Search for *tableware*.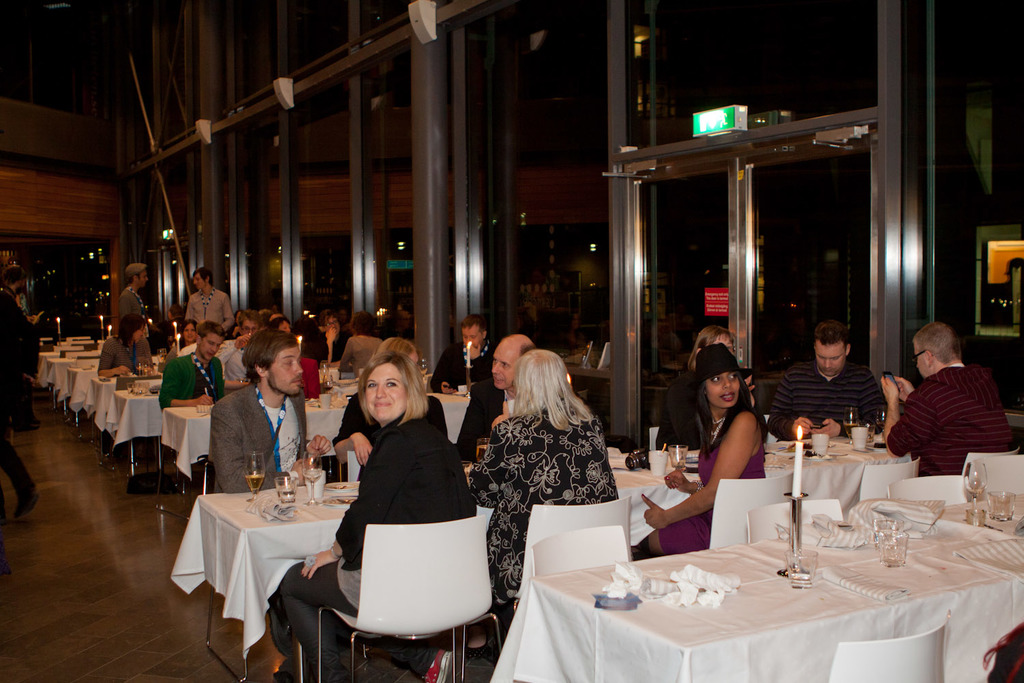
Found at (305, 471, 325, 495).
